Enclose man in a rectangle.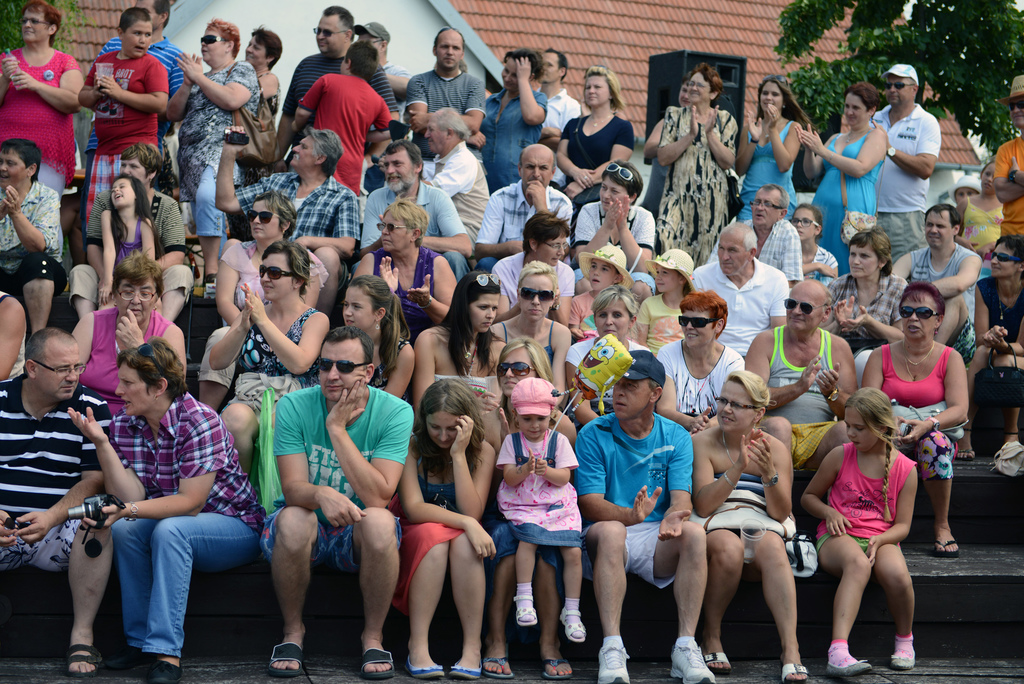
[left=691, top=219, right=793, bottom=380].
